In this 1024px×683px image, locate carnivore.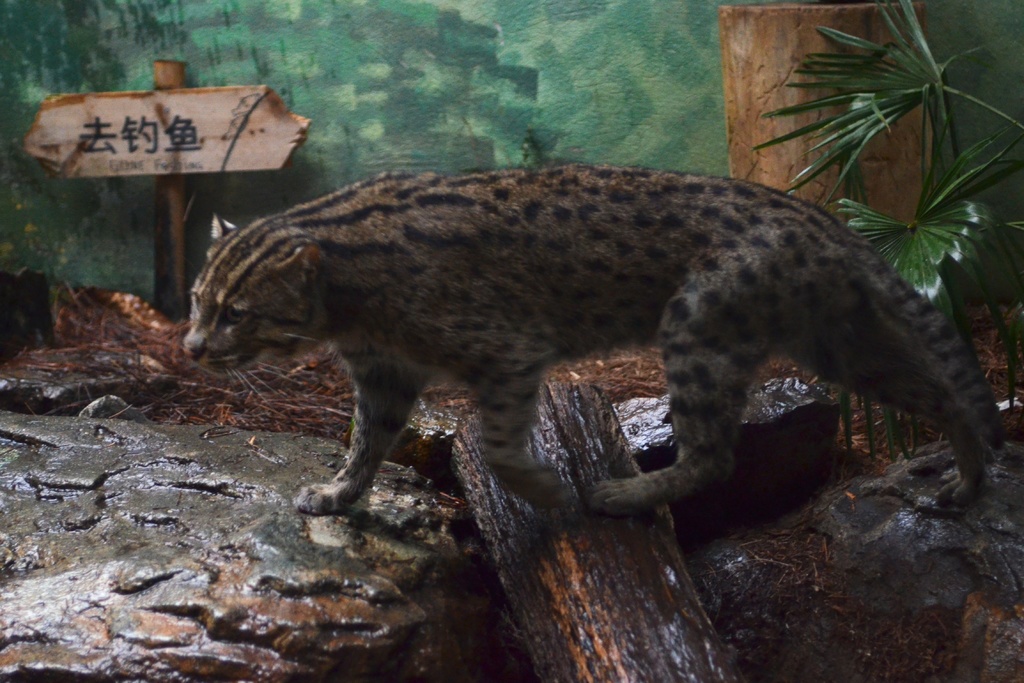
Bounding box: [x1=176, y1=158, x2=1014, y2=507].
